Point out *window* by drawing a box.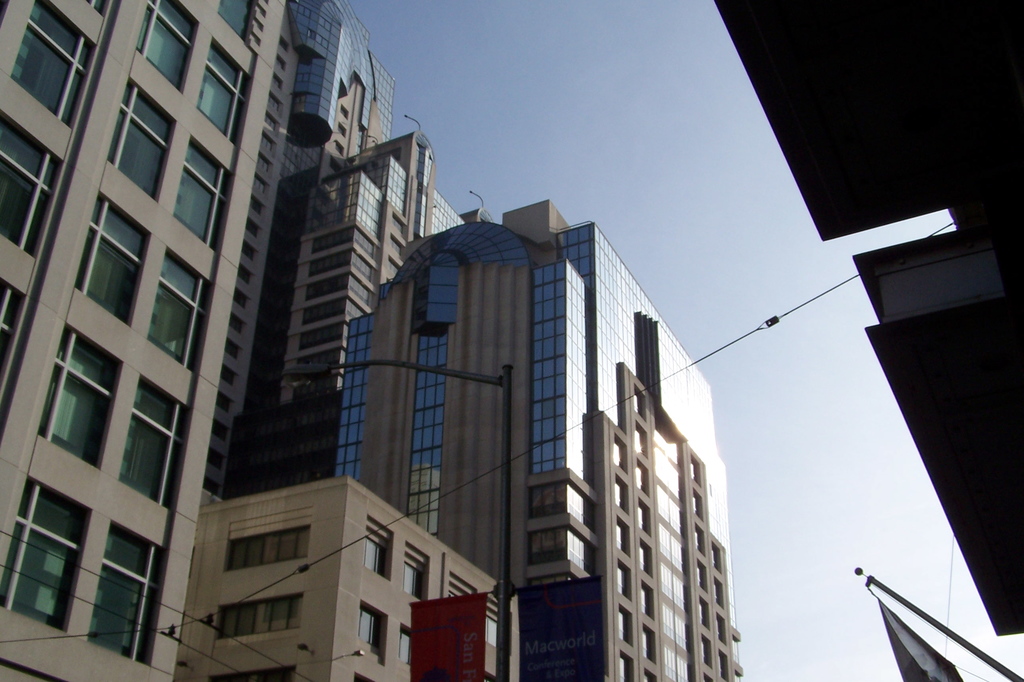
[84, 0, 111, 14].
